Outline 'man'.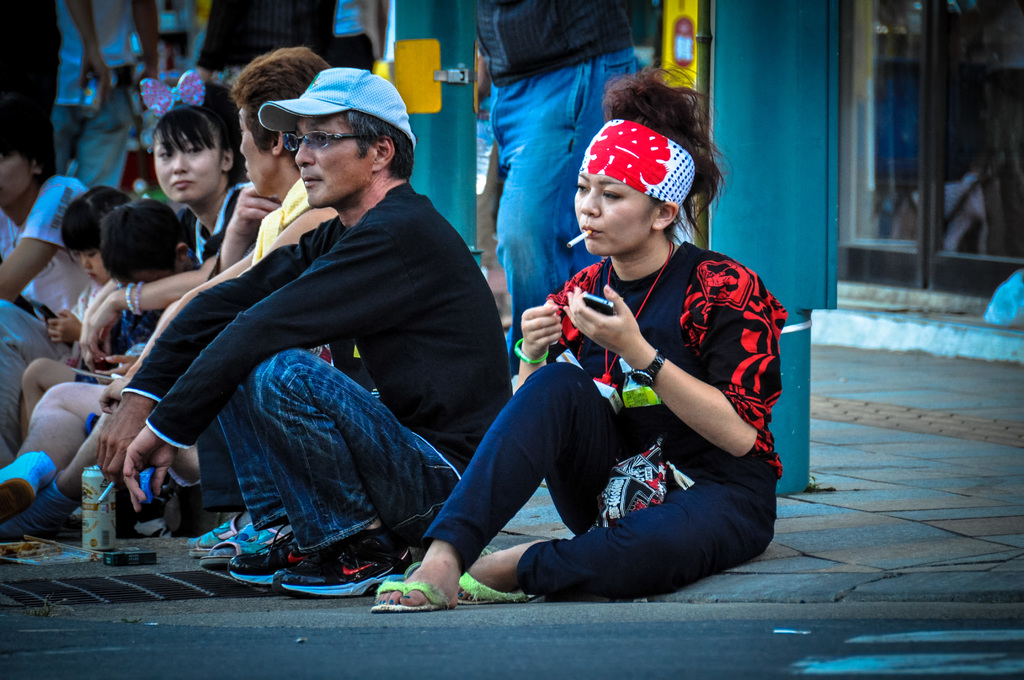
Outline: [0, 45, 383, 539].
